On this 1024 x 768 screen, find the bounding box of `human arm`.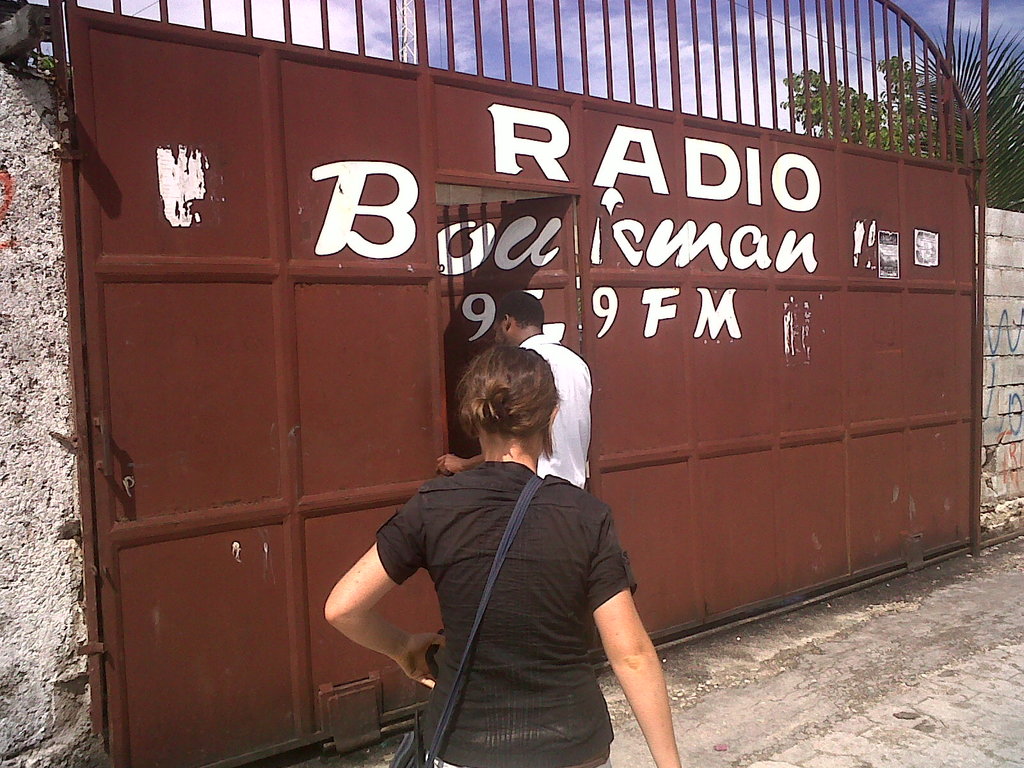
Bounding box: <region>316, 494, 454, 709</region>.
